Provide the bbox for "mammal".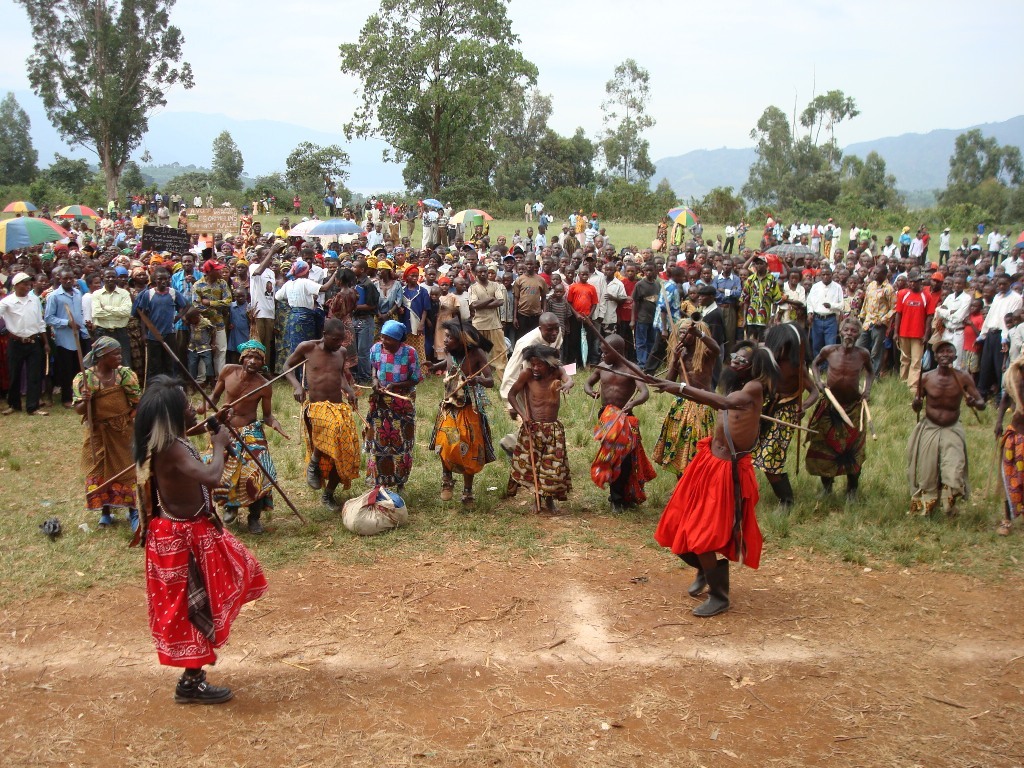
498,311,567,444.
